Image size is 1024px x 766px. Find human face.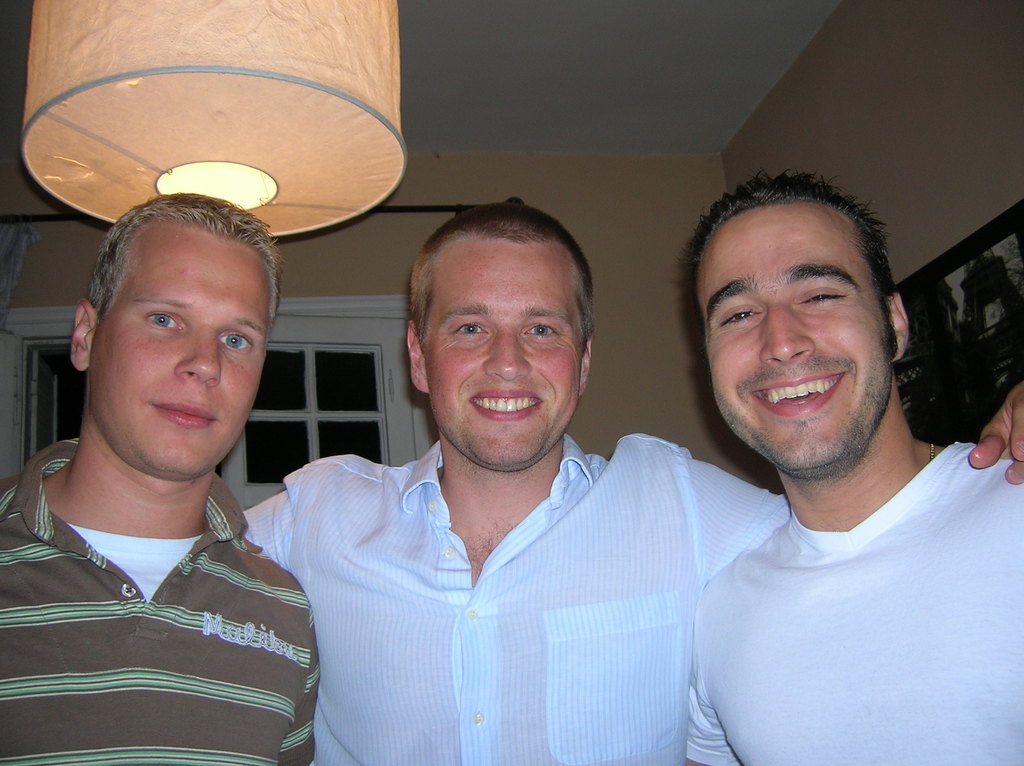
x1=692 y1=210 x2=885 y2=470.
